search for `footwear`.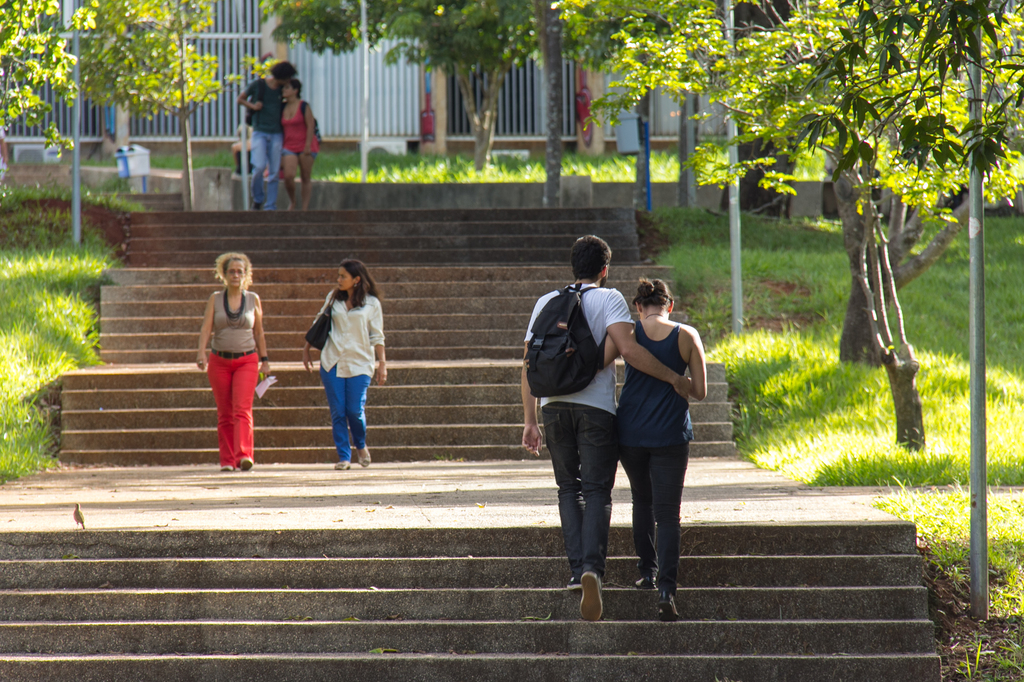
Found at (217, 464, 231, 473).
